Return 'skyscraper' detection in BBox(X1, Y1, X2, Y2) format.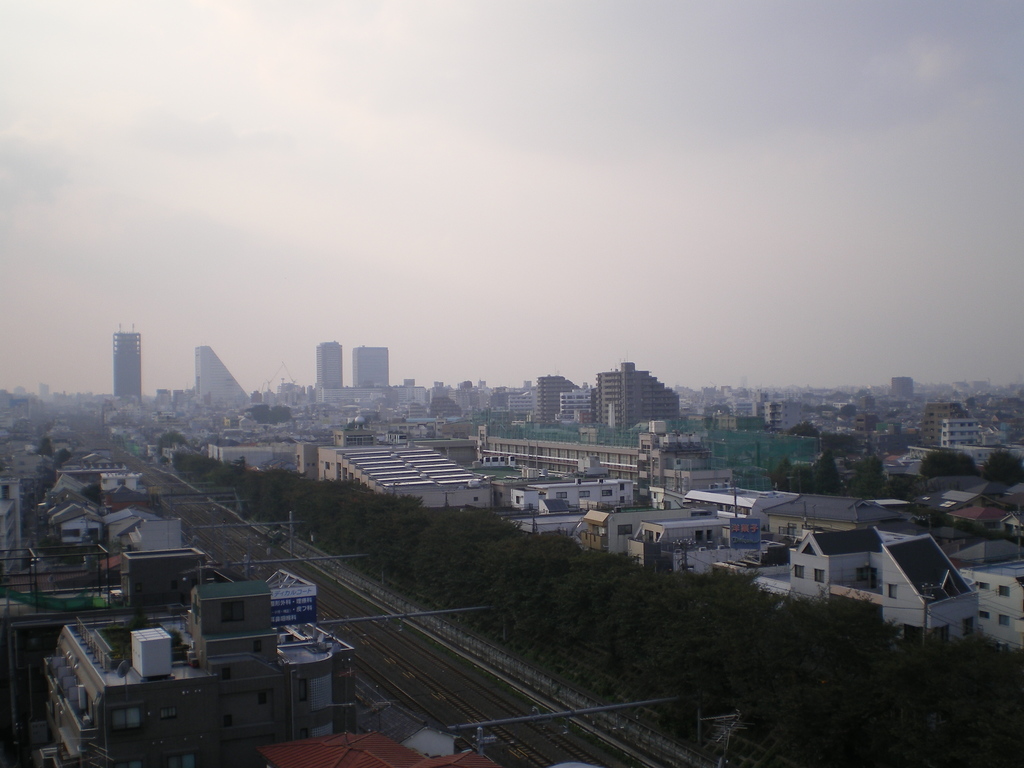
BBox(350, 344, 394, 387).
